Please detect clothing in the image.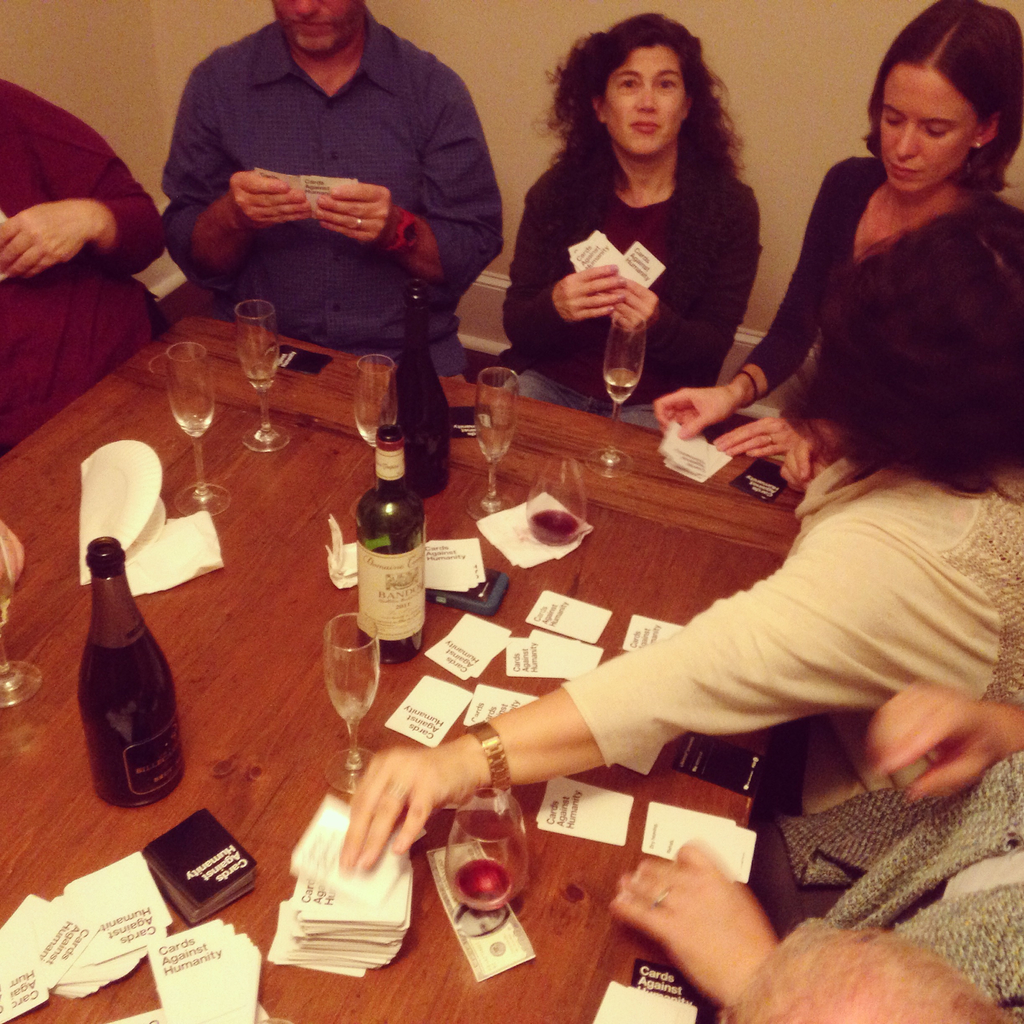
region(733, 153, 1000, 426).
